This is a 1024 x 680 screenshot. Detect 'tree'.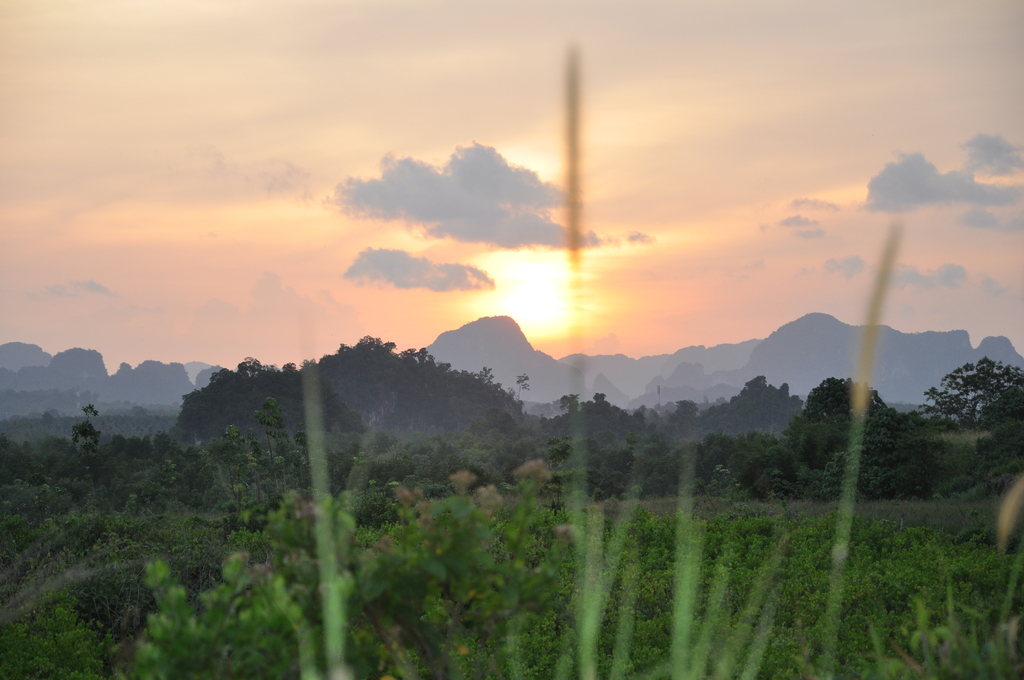
pyautogui.locateOnScreen(174, 354, 360, 434).
